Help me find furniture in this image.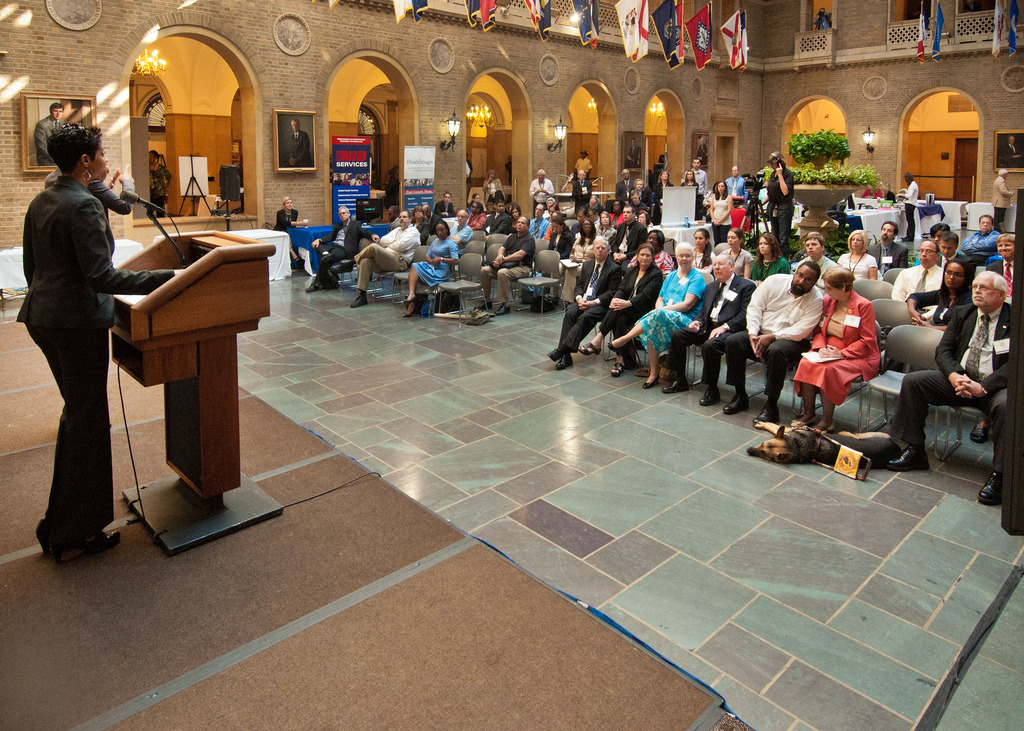
Found it: <region>114, 227, 284, 549</region>.
